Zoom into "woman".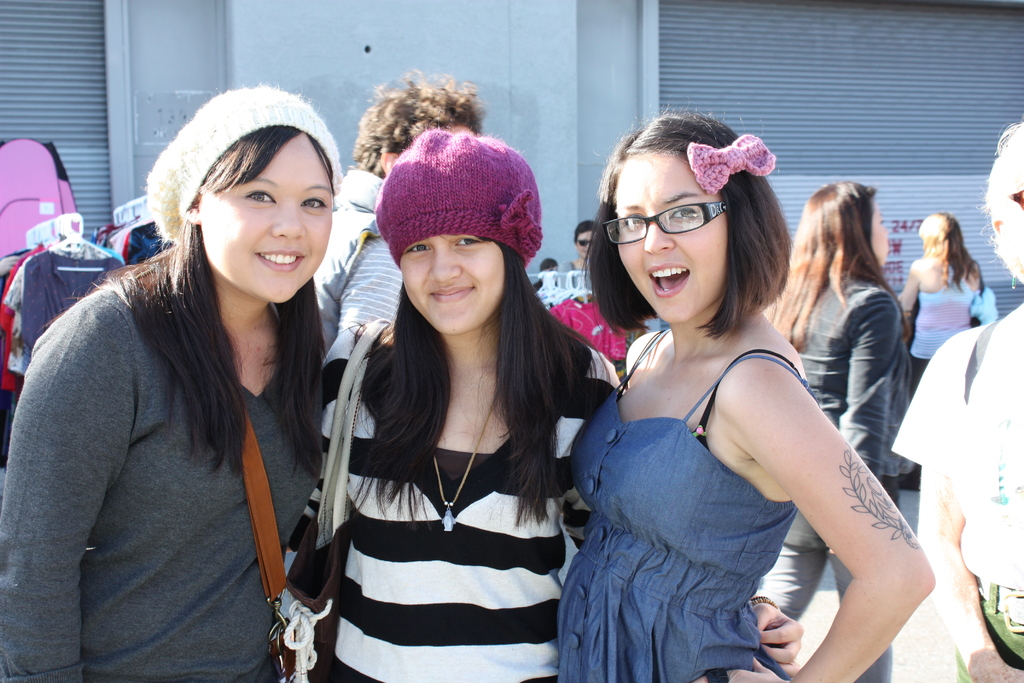
Zoom target: (x1=0, y1=81, x2=350, y2=682).
